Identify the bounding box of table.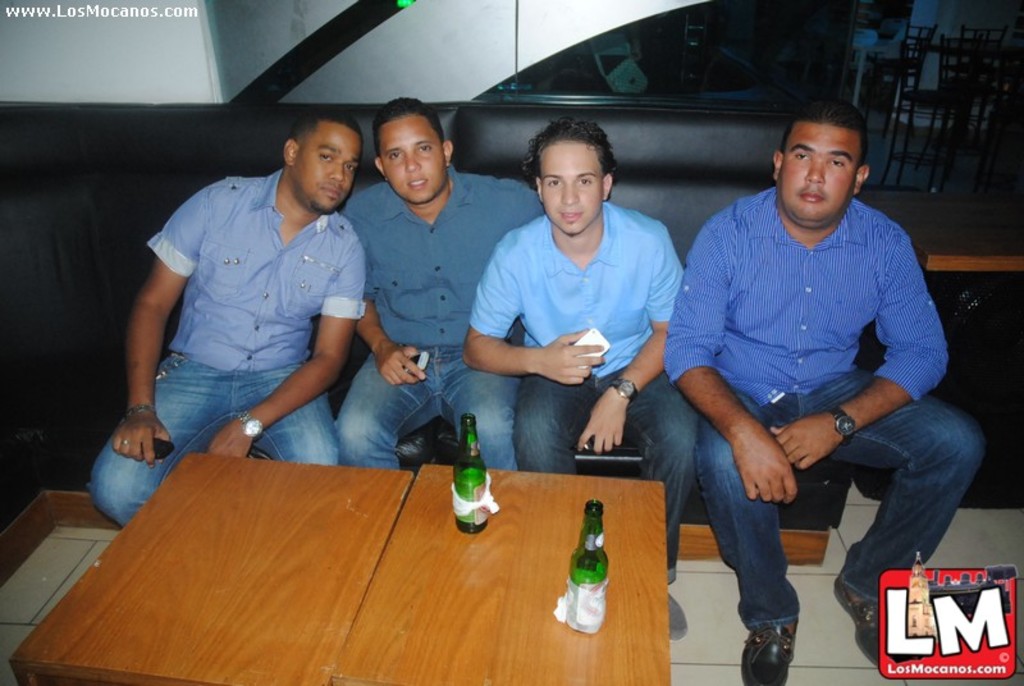
left=52, top=408, right=777, bottom=685.
